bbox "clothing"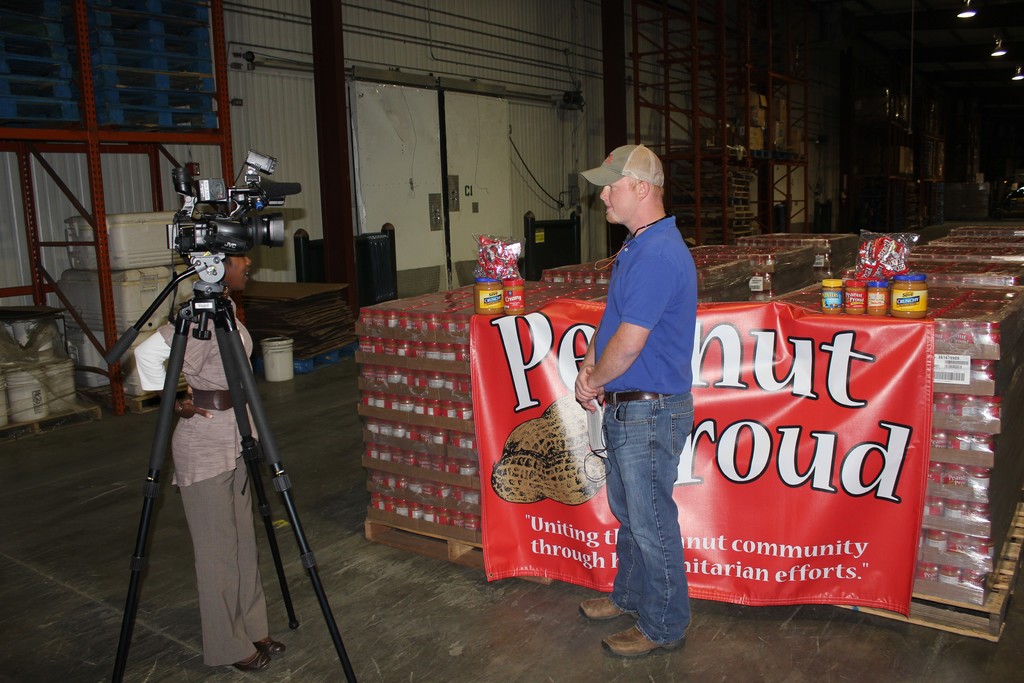
(x1=122, y1=302, x2=252, y2=656)
